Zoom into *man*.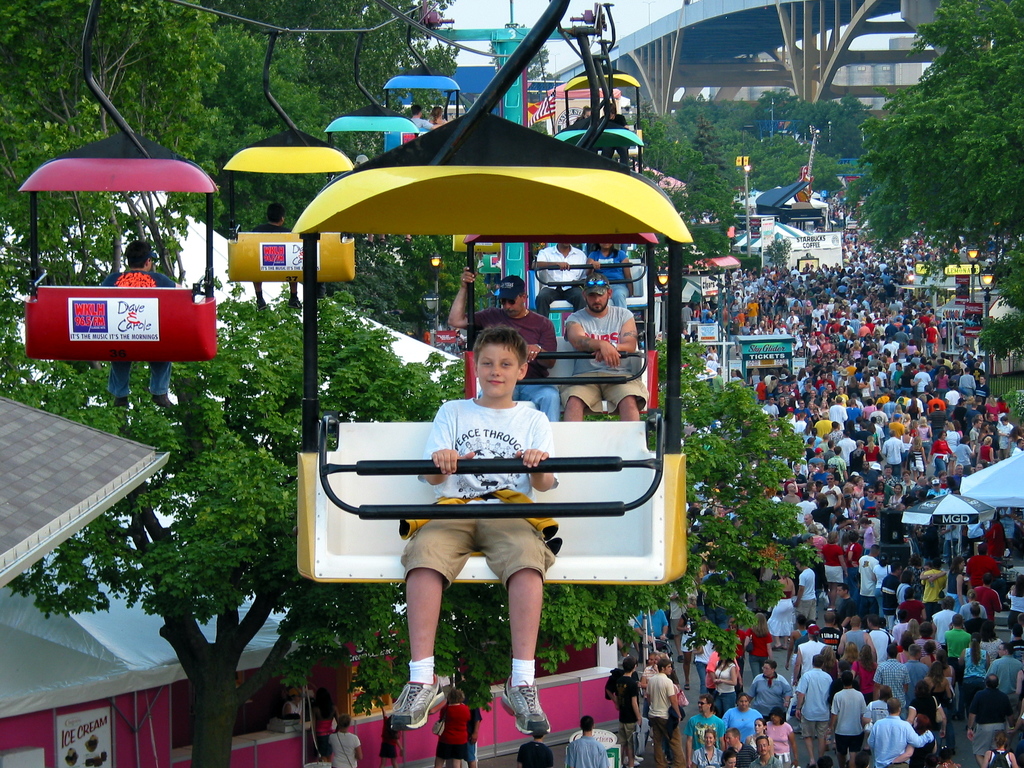
Zoom target: [986, 643, 1023, 696].
